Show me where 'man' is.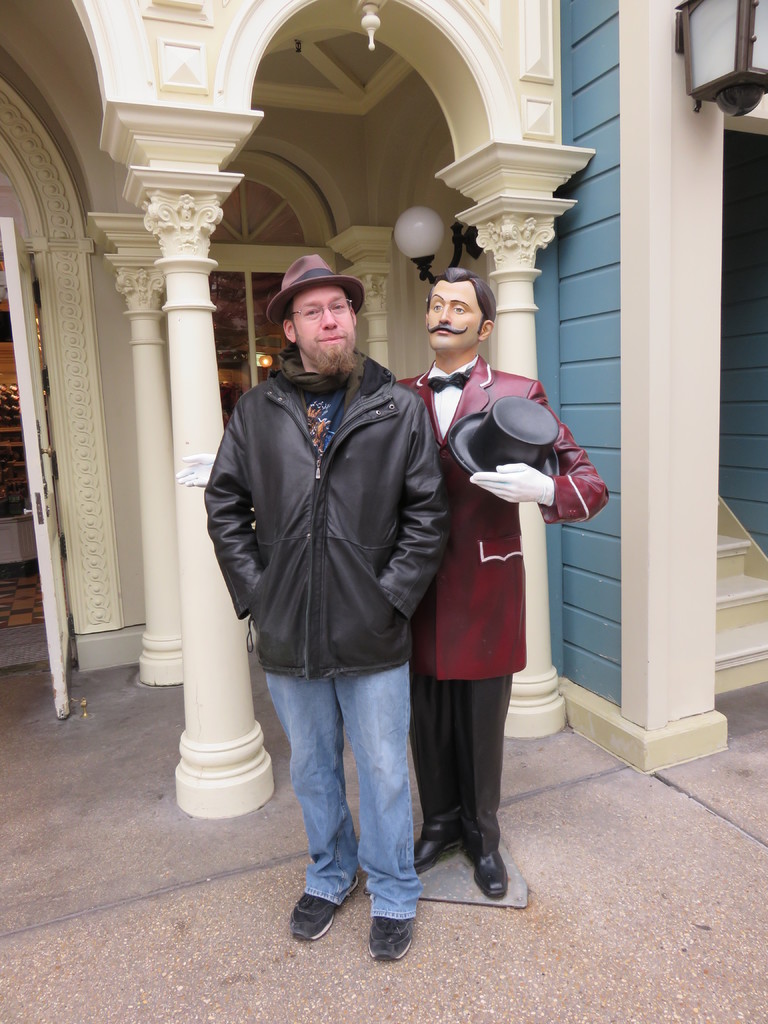
'man' is at (x1=392, y1=265, x2=611, y2=908).
